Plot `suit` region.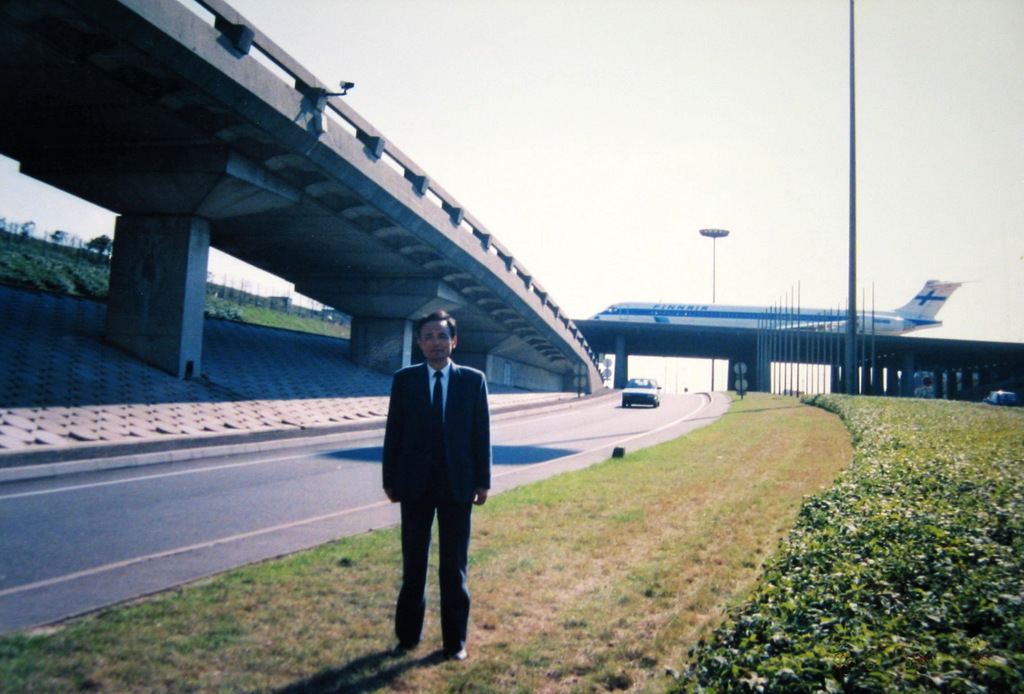
Plotted at <region>376, 333, 483, 670</region>.
